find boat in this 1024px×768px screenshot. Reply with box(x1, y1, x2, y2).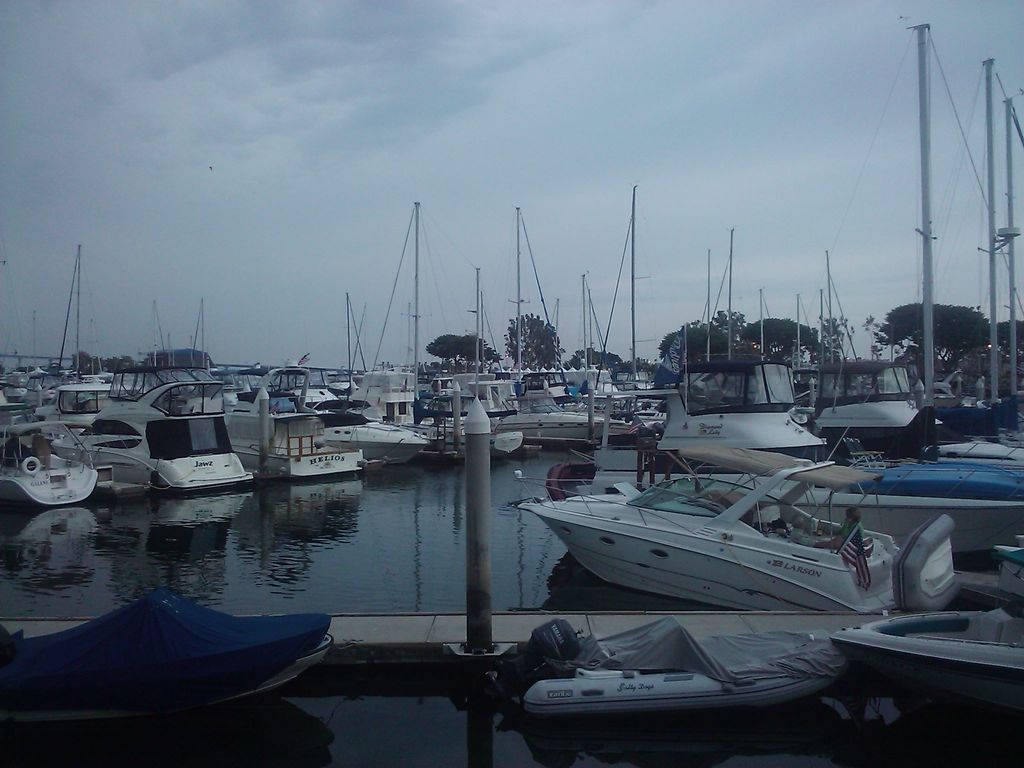
box(330, 364, 357, 400).
